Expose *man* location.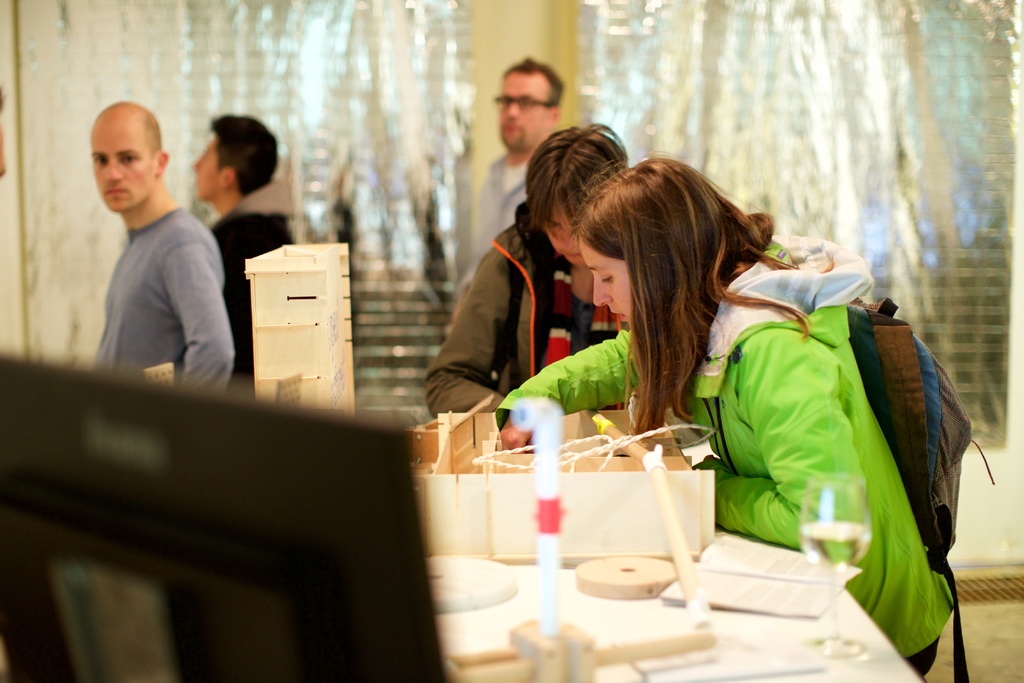
Exposed at (x1=71, y1=111, x2=253, y2=408).
